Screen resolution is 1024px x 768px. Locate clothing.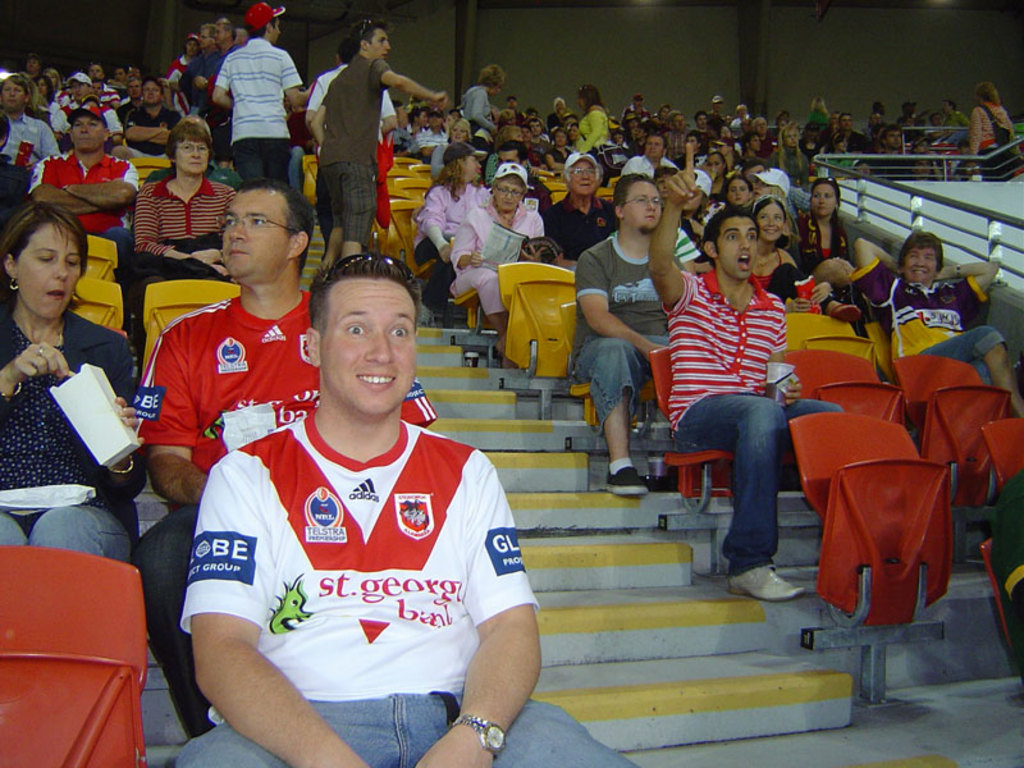
select_region(170, 58, 193, 91).
